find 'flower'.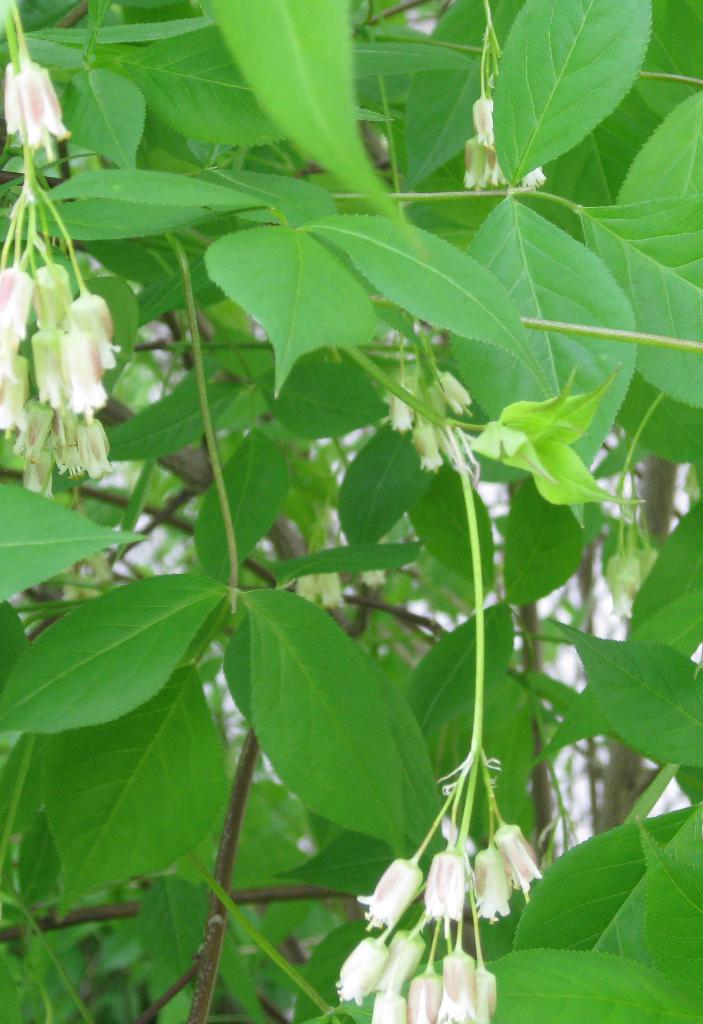
0:263:31:340.
